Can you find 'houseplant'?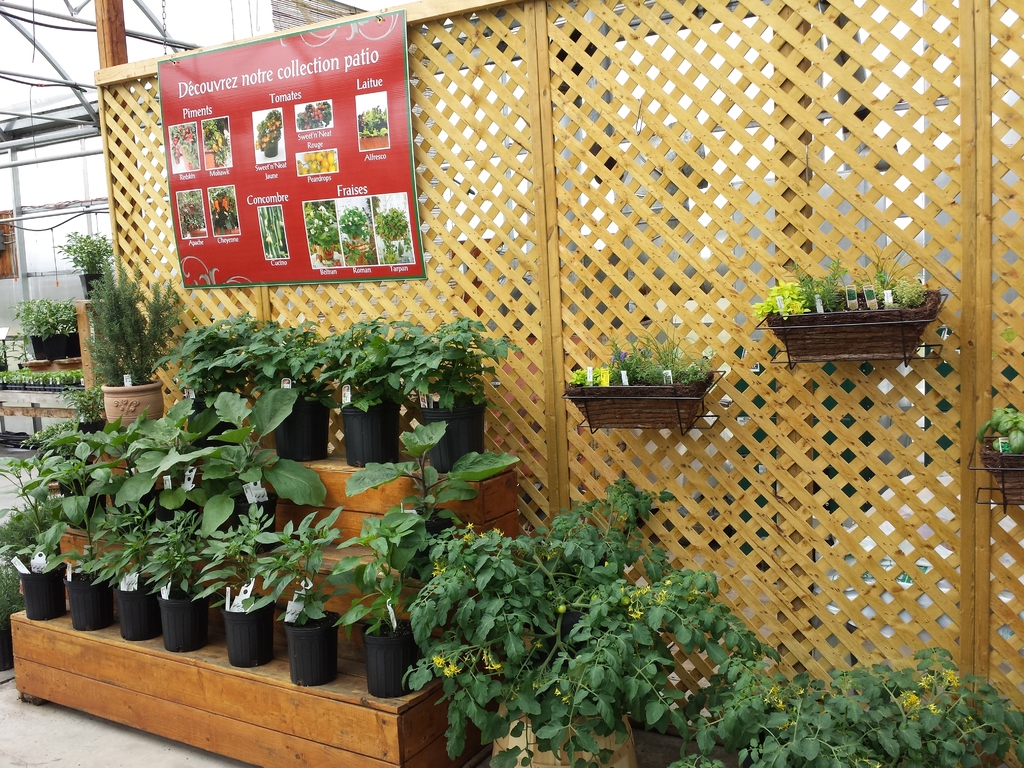
Yes, bounding box: select_region(327, 317, 413, 463).
